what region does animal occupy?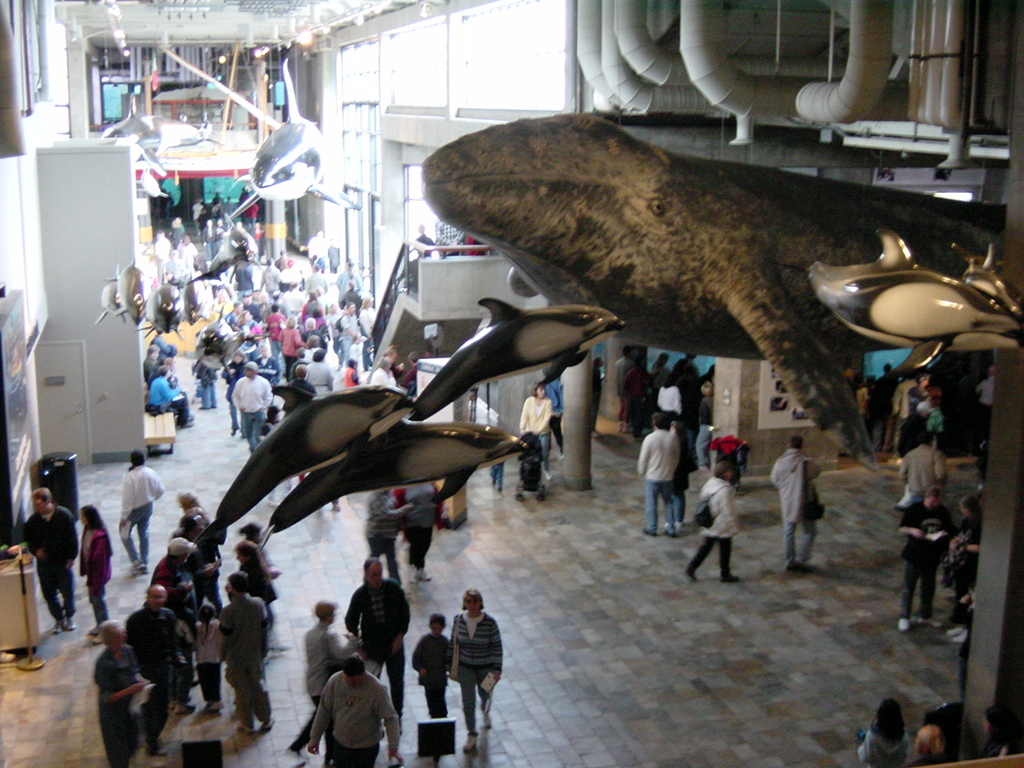
407, 293, 630, 421.
